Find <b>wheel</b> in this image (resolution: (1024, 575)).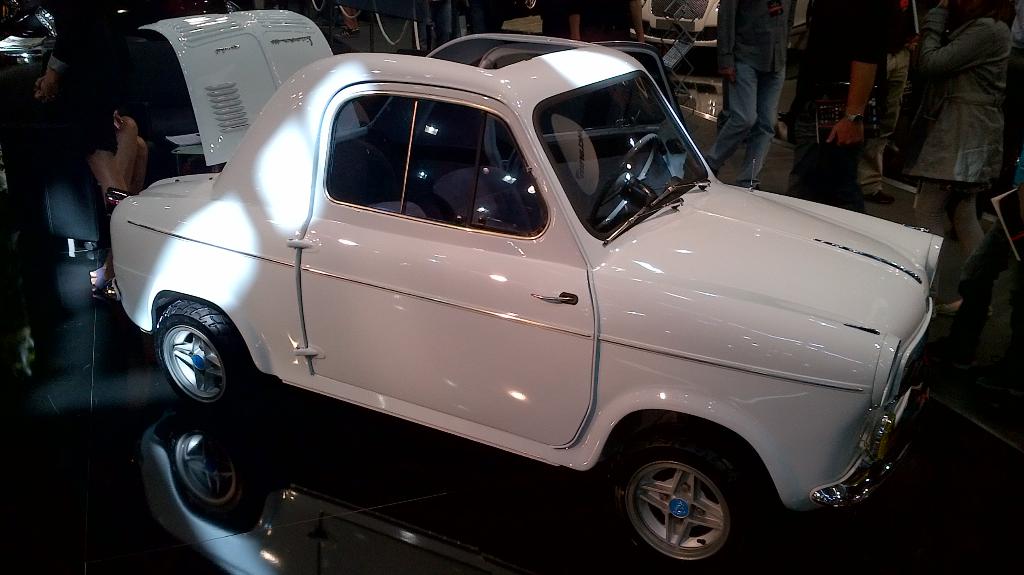
crop(589, 134, 662, 231).
